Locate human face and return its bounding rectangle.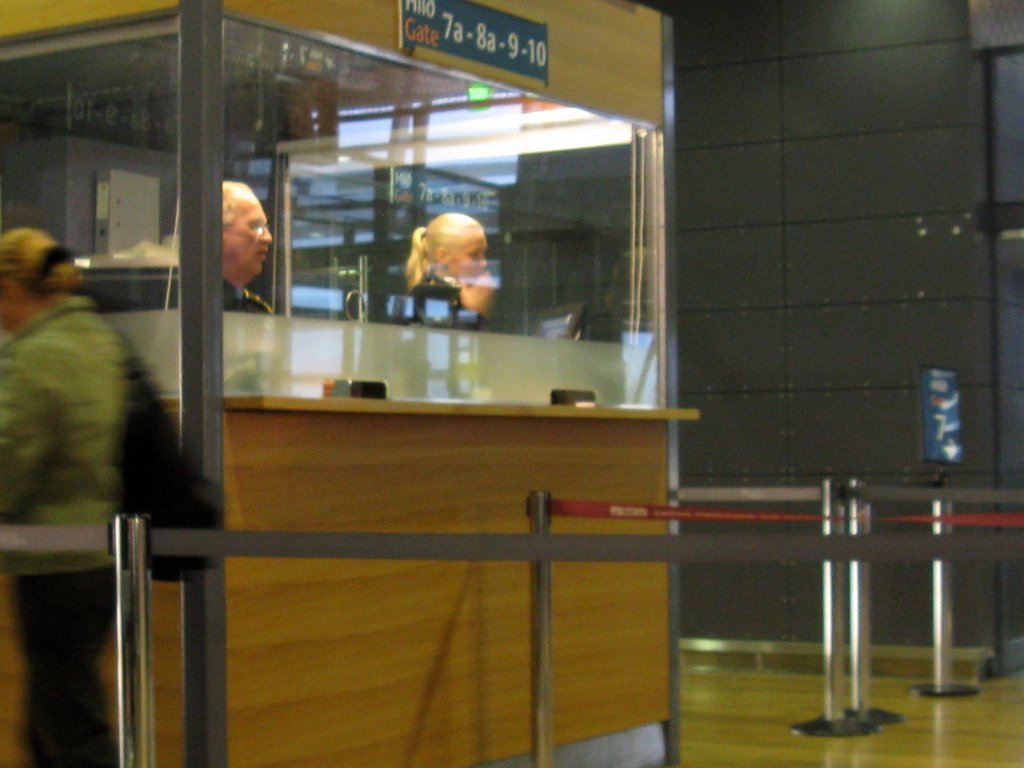
<region>223, 201, 273, 278</region>.
